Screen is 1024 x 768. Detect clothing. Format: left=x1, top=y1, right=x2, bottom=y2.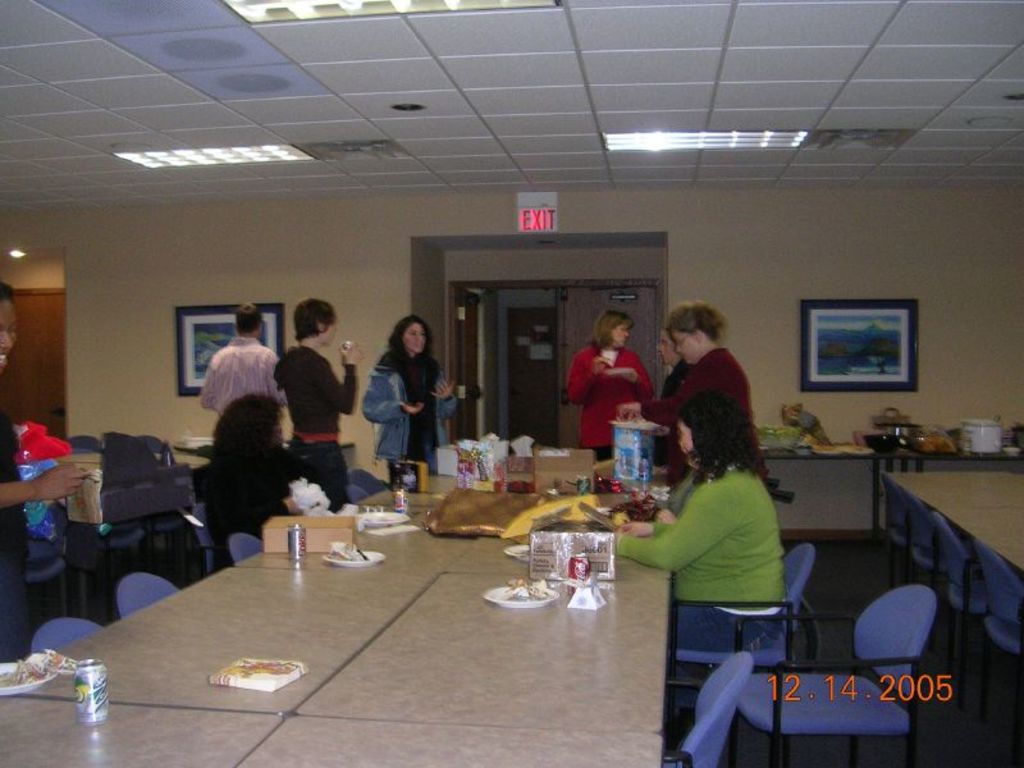
left=0, top=375, right=77, bottom=677.
